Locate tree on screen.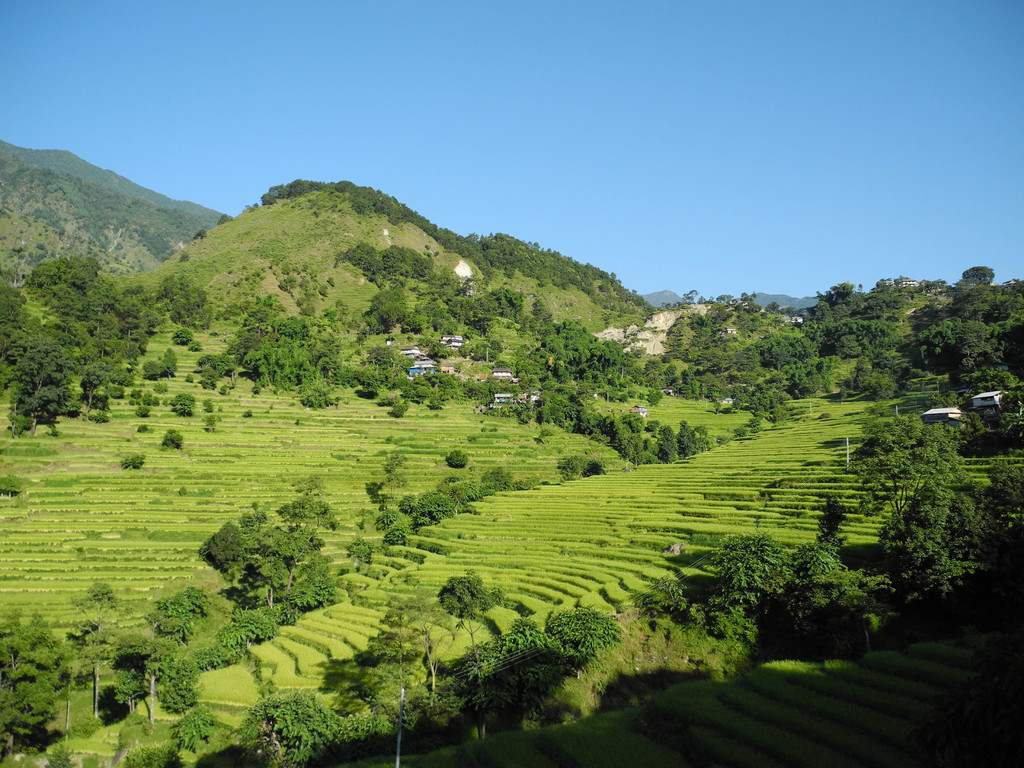
On screen at BBox(449, 447, 467, 468).
